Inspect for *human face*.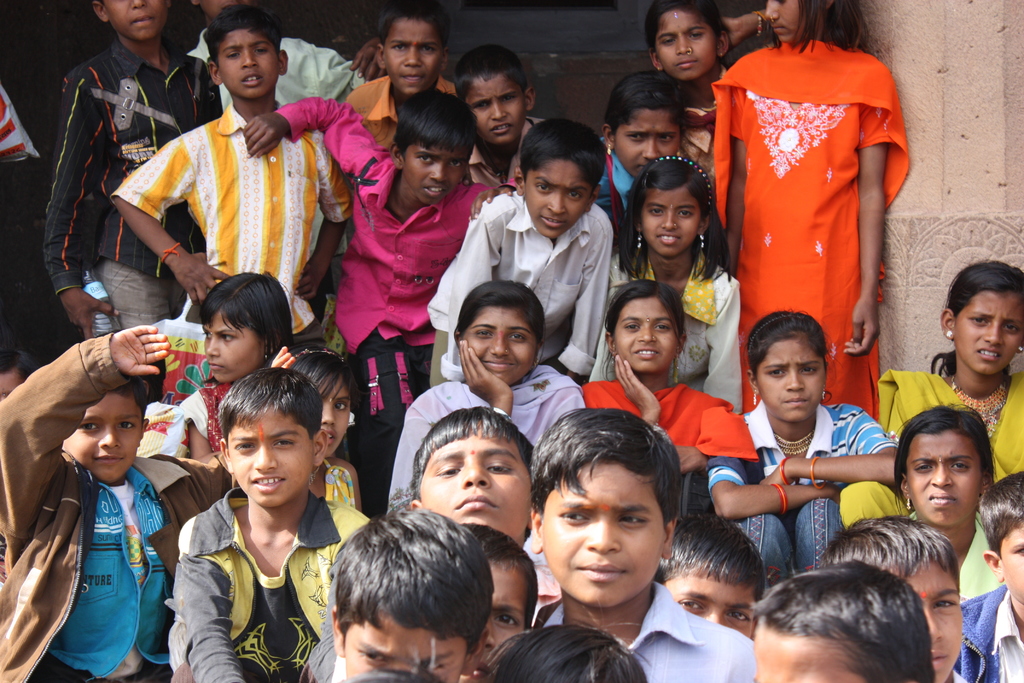
Inspection: bbox=[203, 309, 265, 383].
